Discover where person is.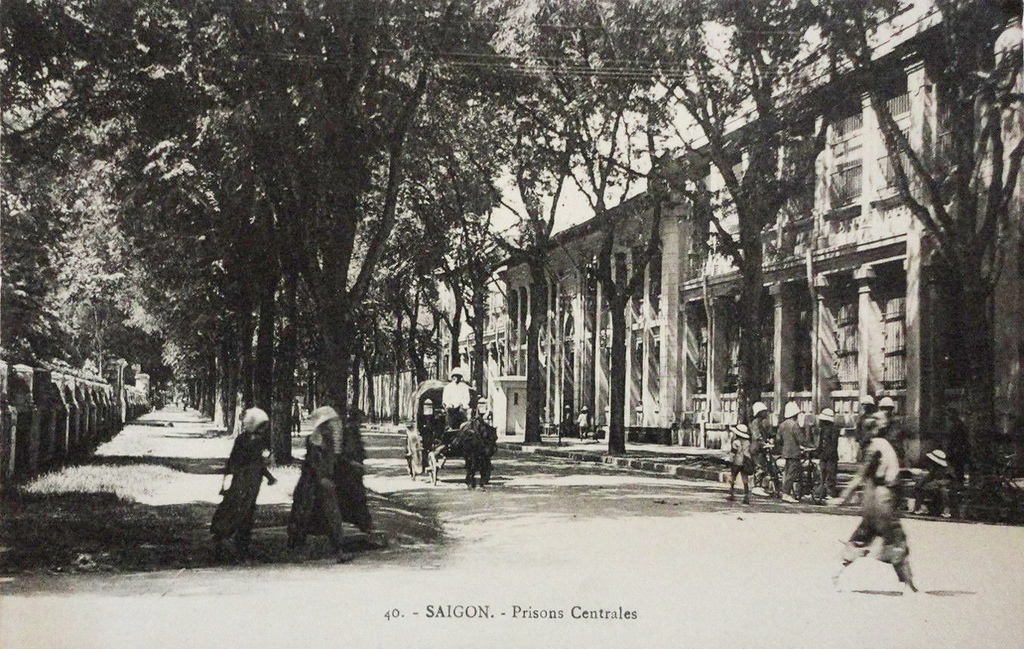
Discovered at 440, 365, 476, 429.
